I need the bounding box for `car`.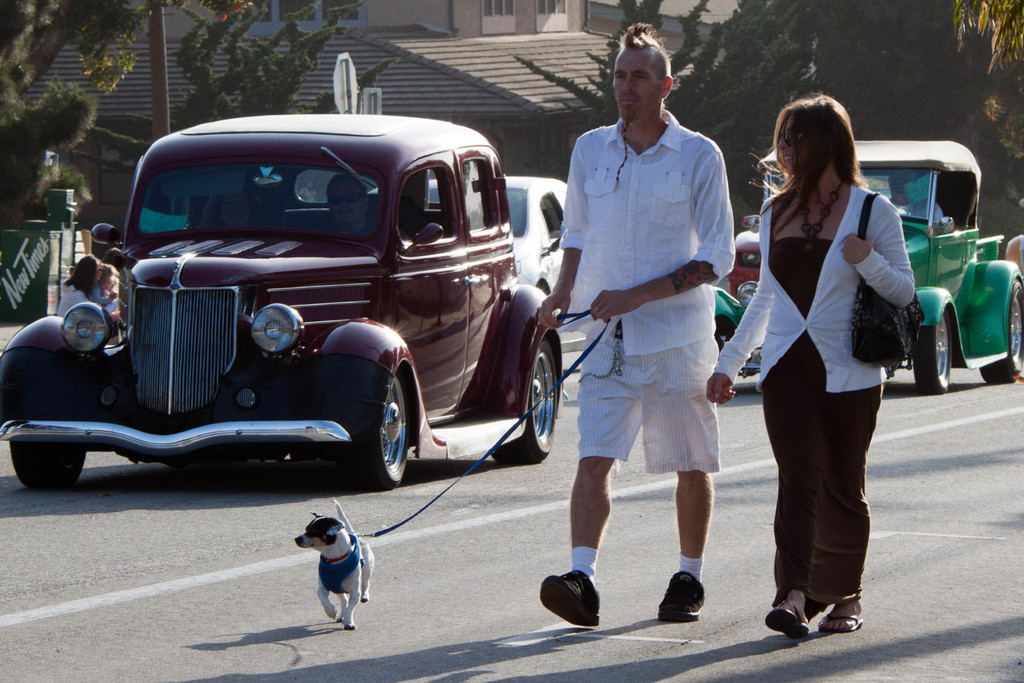
Here it is: detection(719, 136, 1023, 398).
